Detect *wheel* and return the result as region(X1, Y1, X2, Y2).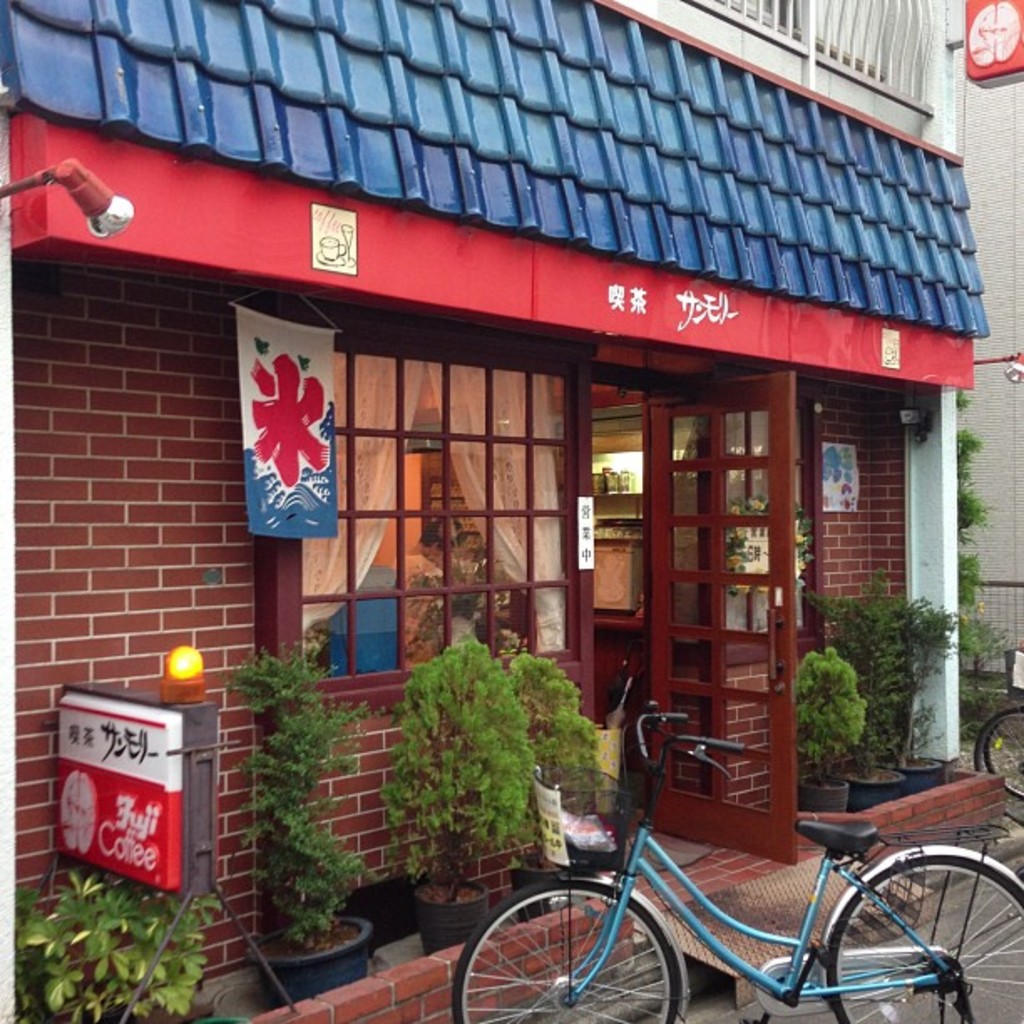
region(800, 850, 1022, 1022).
